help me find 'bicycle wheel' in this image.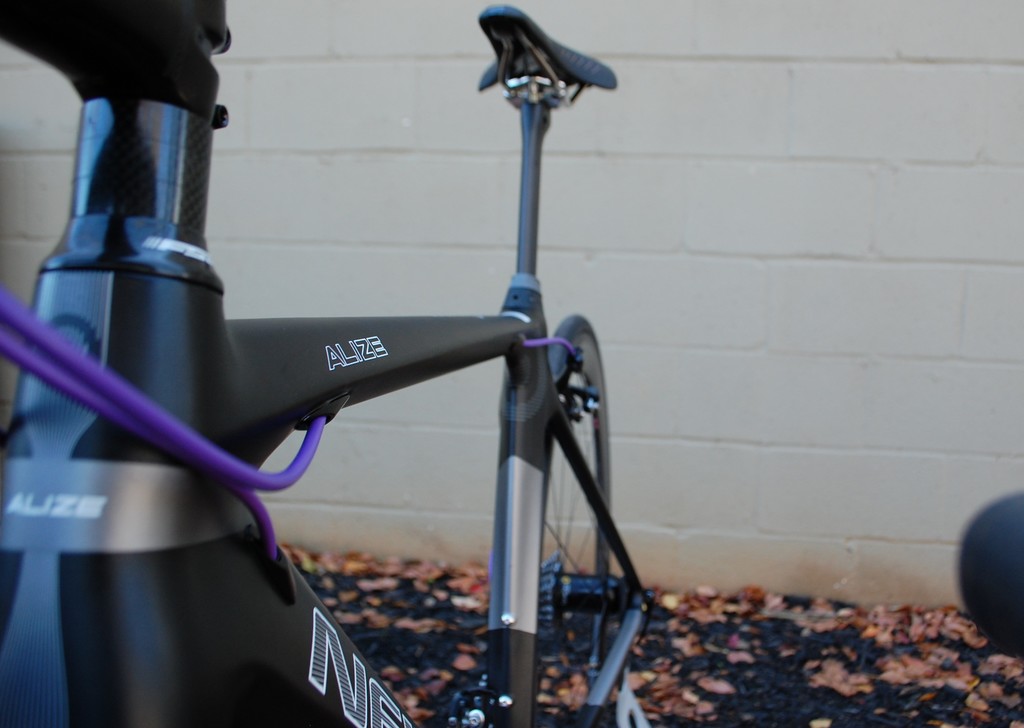
Found it: 534:319:610:727.
